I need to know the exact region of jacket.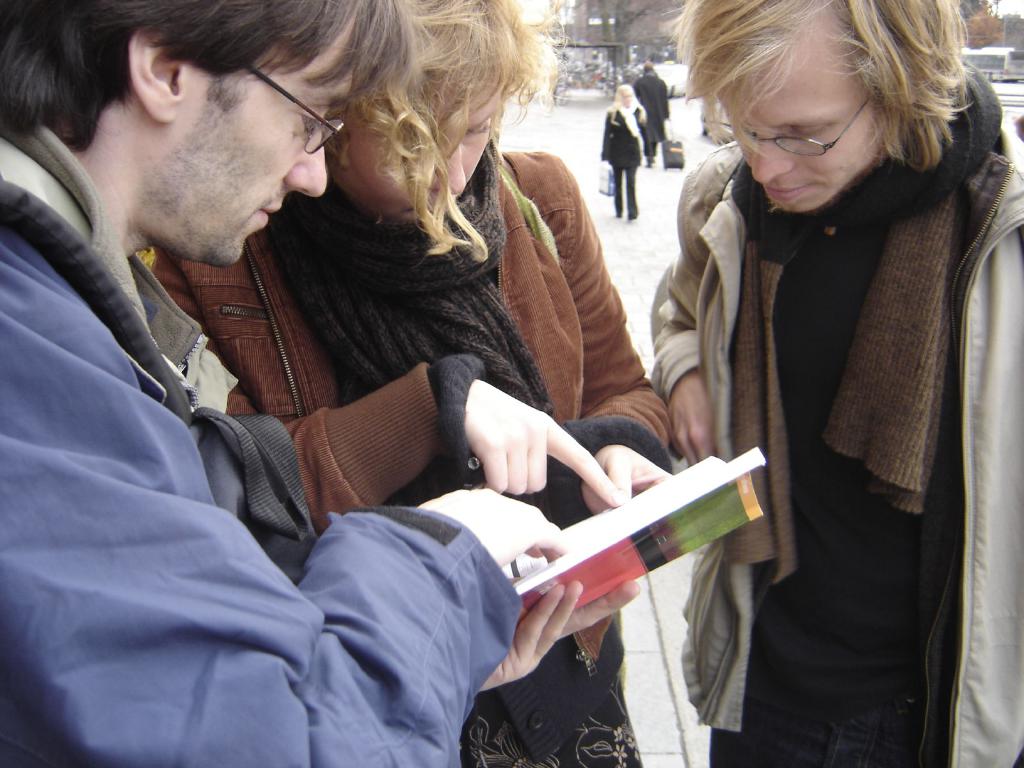
Region: detection(0, 182, 524, 767).
